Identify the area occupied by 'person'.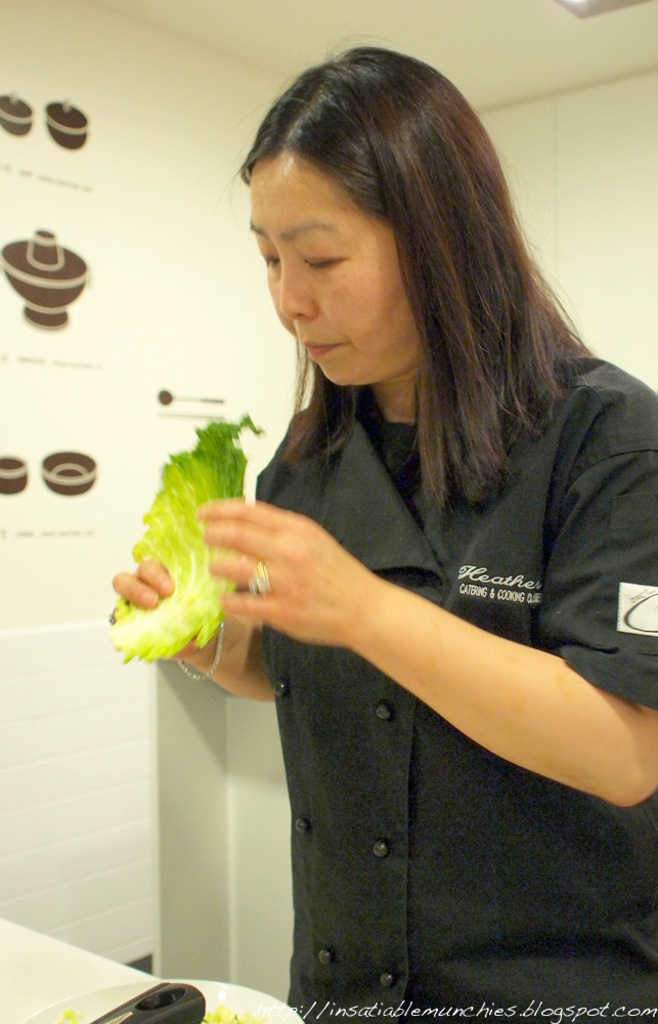
Area: crop(138, 34, 652, 1007).
